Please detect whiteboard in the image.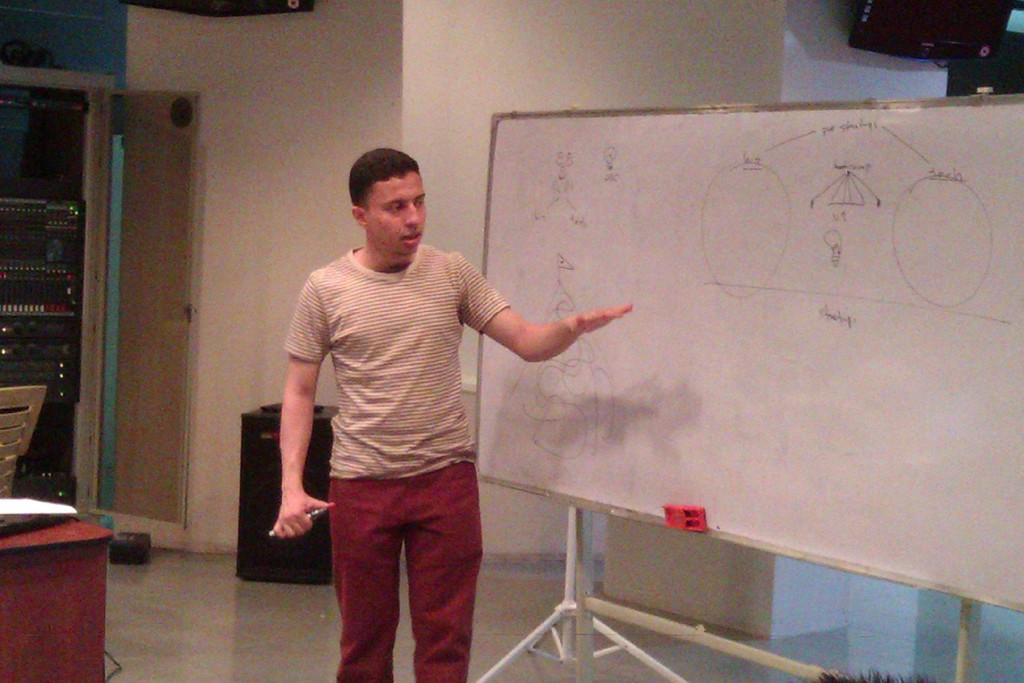
[470,89,1023,612].
